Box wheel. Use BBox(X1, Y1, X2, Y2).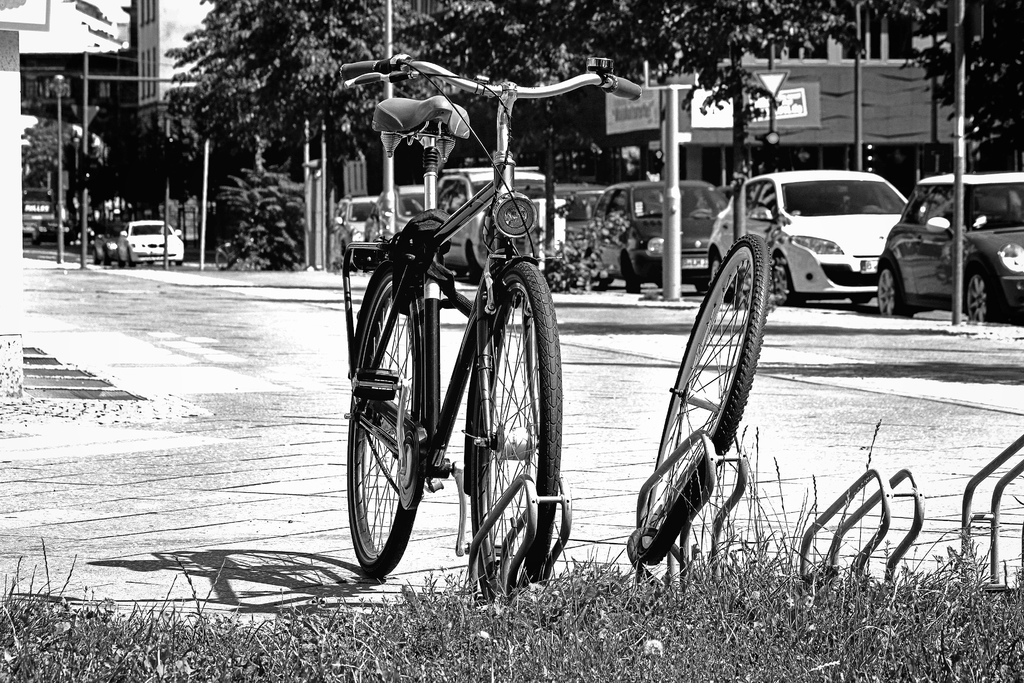
BBox(463, 261, 563, 579).
